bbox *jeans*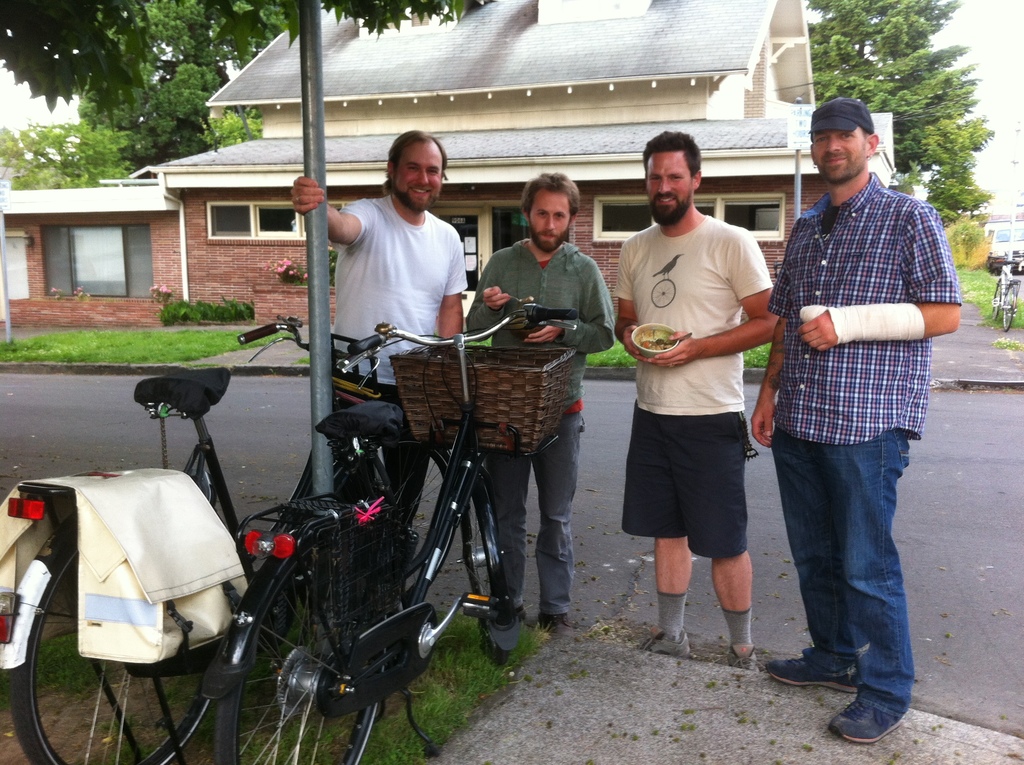
[x1=333, y1=362, x2=430, y2=632]
